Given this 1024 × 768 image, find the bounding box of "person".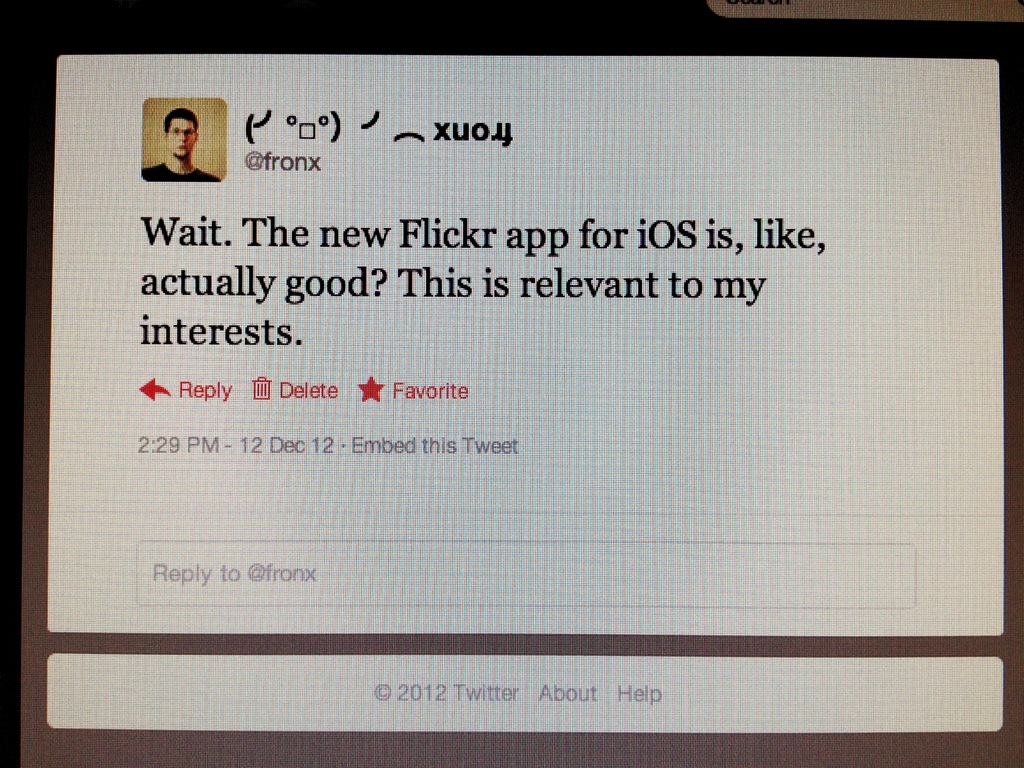
(145,108,220,183).
